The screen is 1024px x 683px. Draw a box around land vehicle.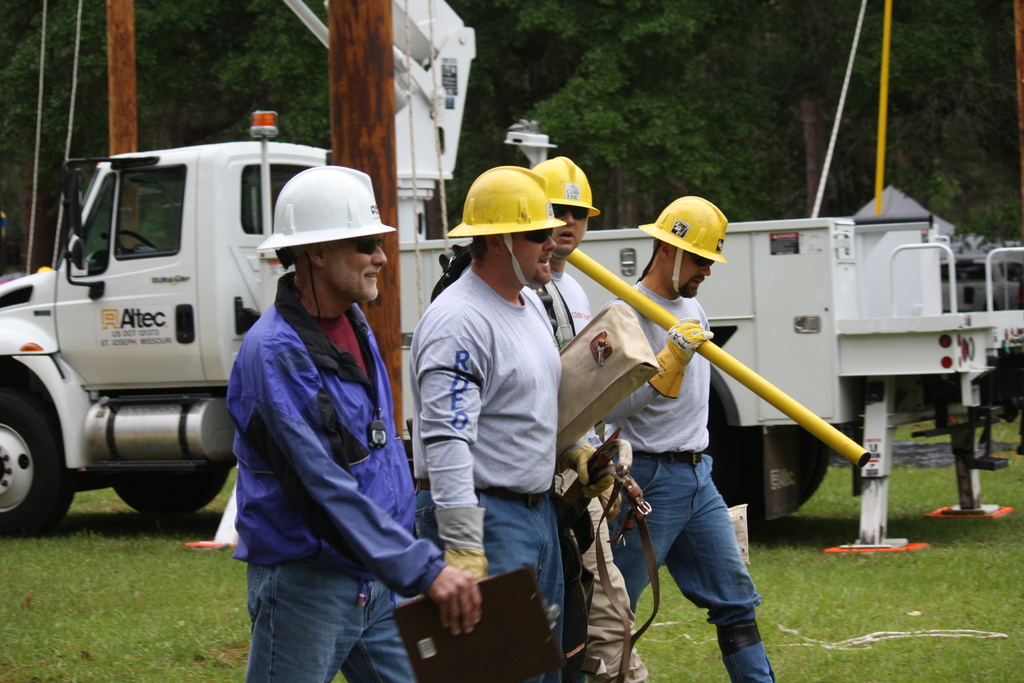
bbox=(0, 0, 1023, 556).
